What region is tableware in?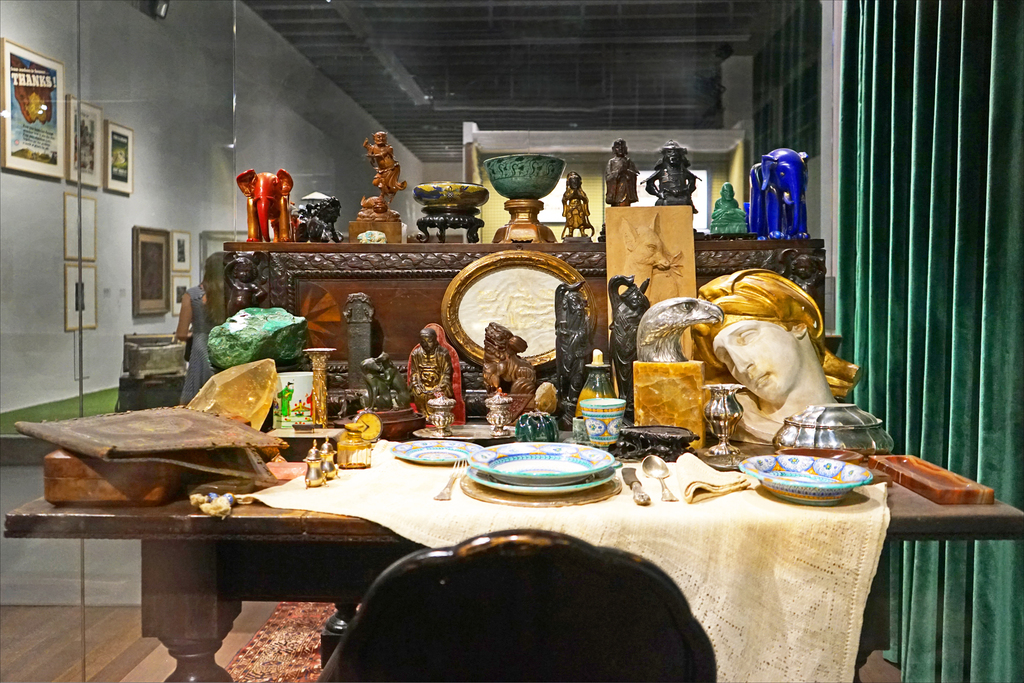
detection(621, 465, 654, 504).
